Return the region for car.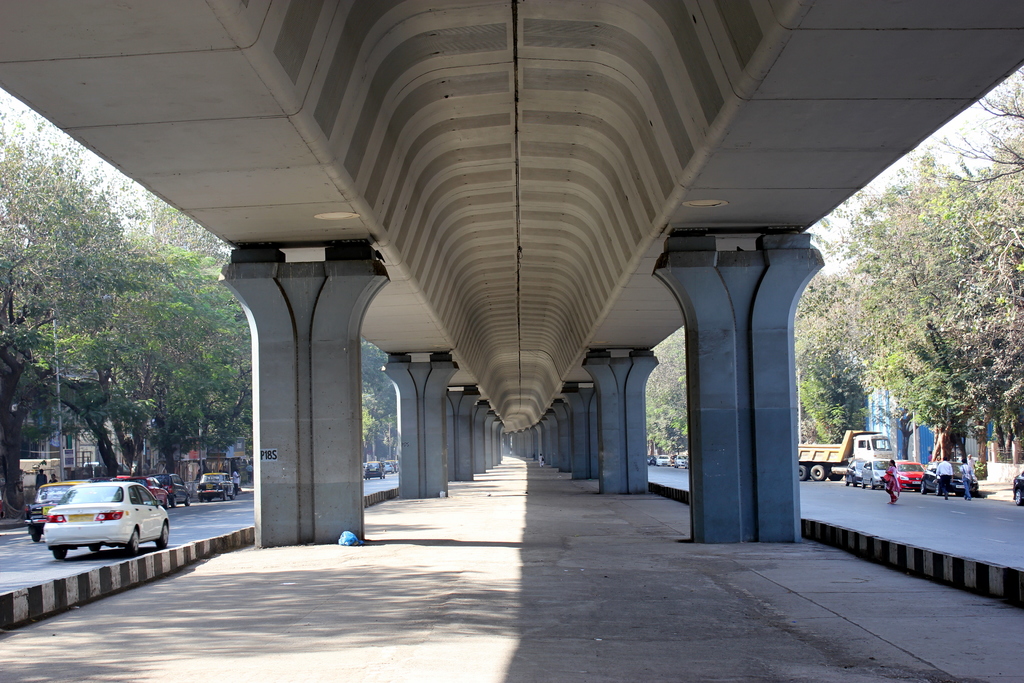
(846, 454, 864, 488).
